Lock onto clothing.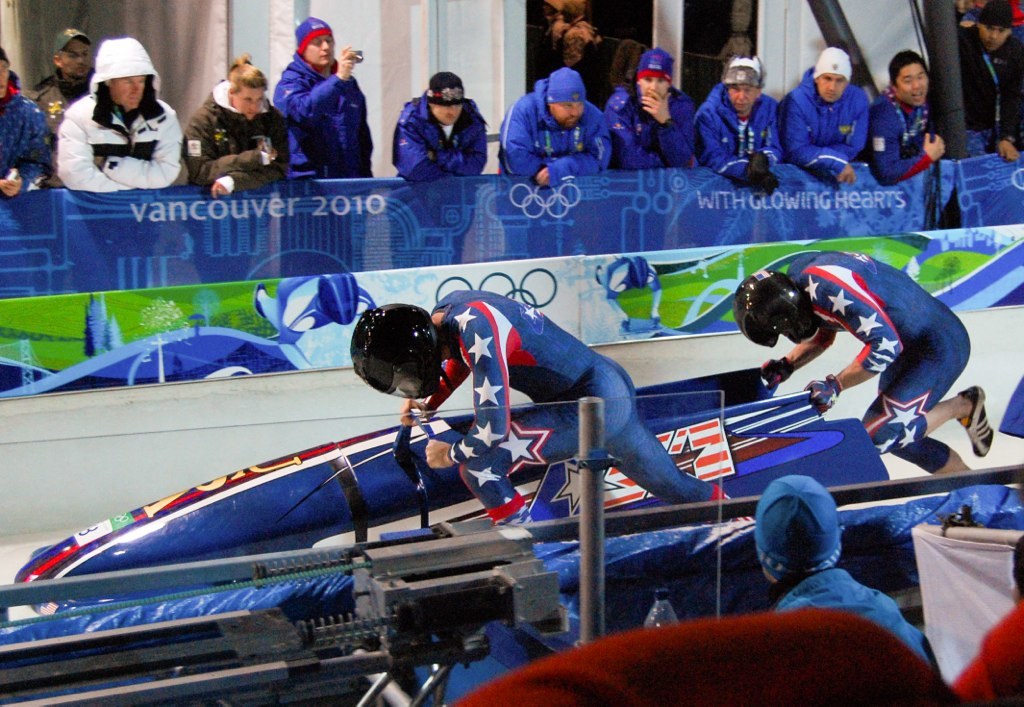
Locked: 777:247:972:477.
